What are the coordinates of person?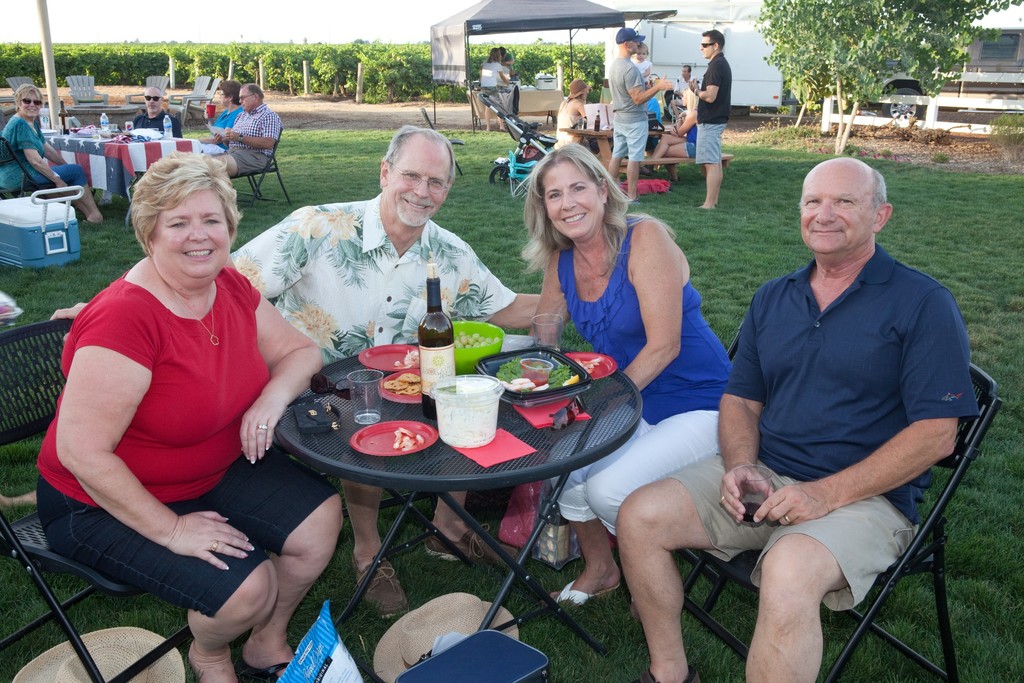
{"left": 608, "top": 28, "right": 676, "bottom": 201}.
